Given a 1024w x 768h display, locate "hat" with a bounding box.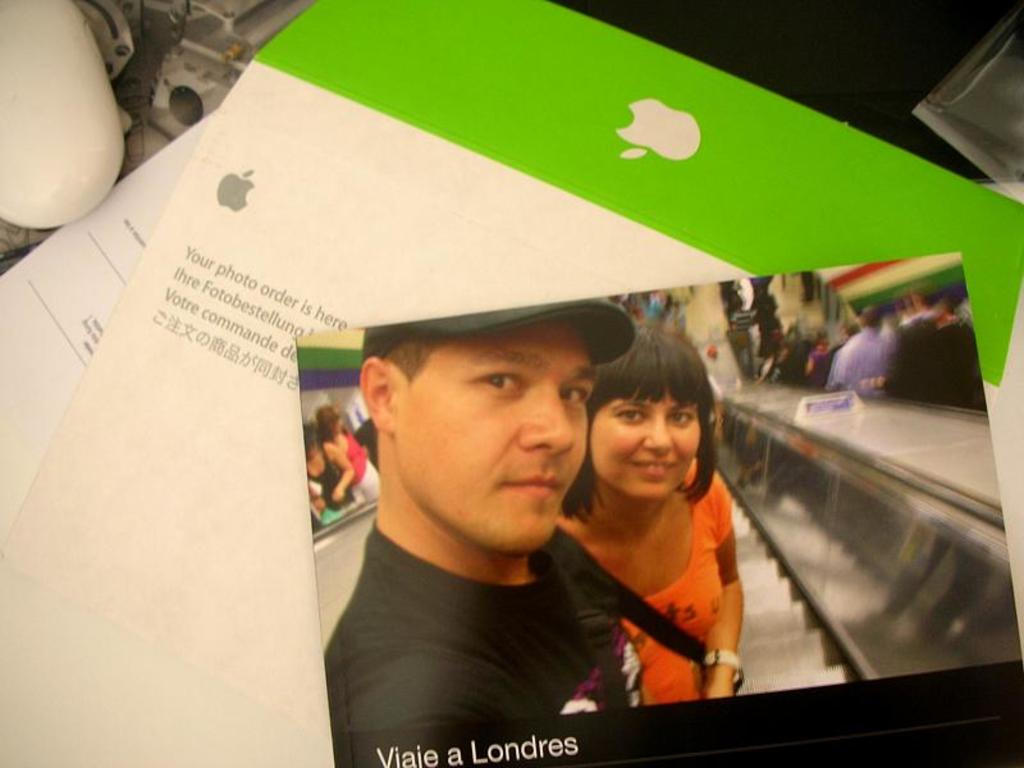
Located: [357,292,636,370].
